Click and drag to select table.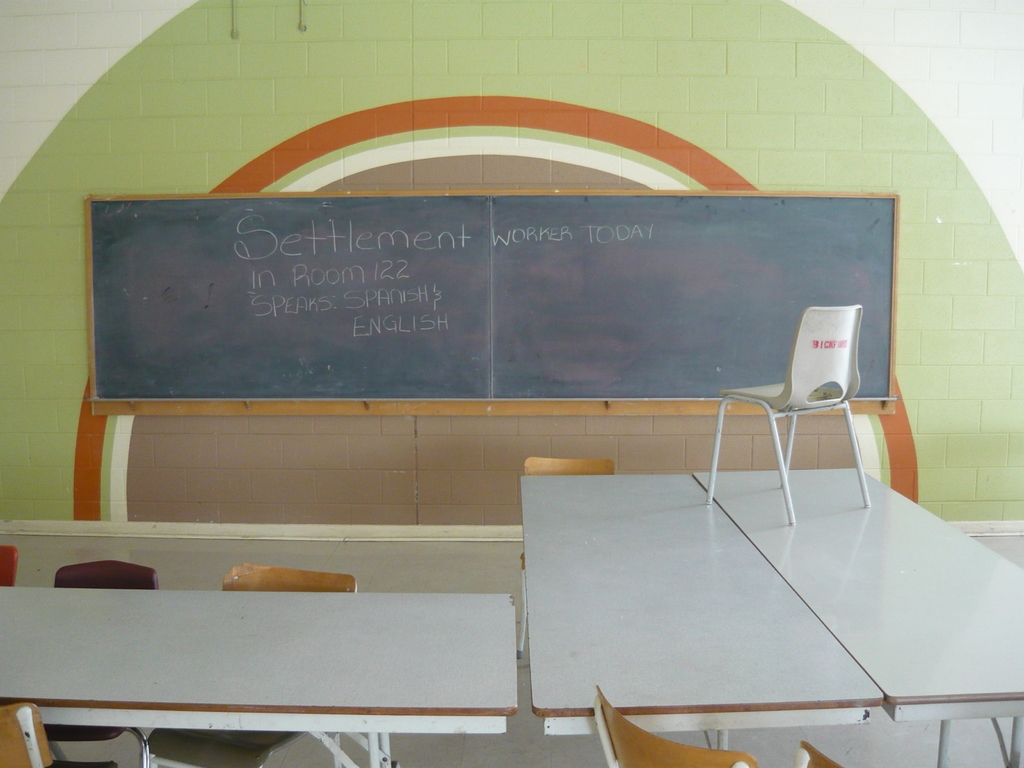
Selection: {"x1": 0, "y1": 583, "x2": 527, "y2": 767}.
